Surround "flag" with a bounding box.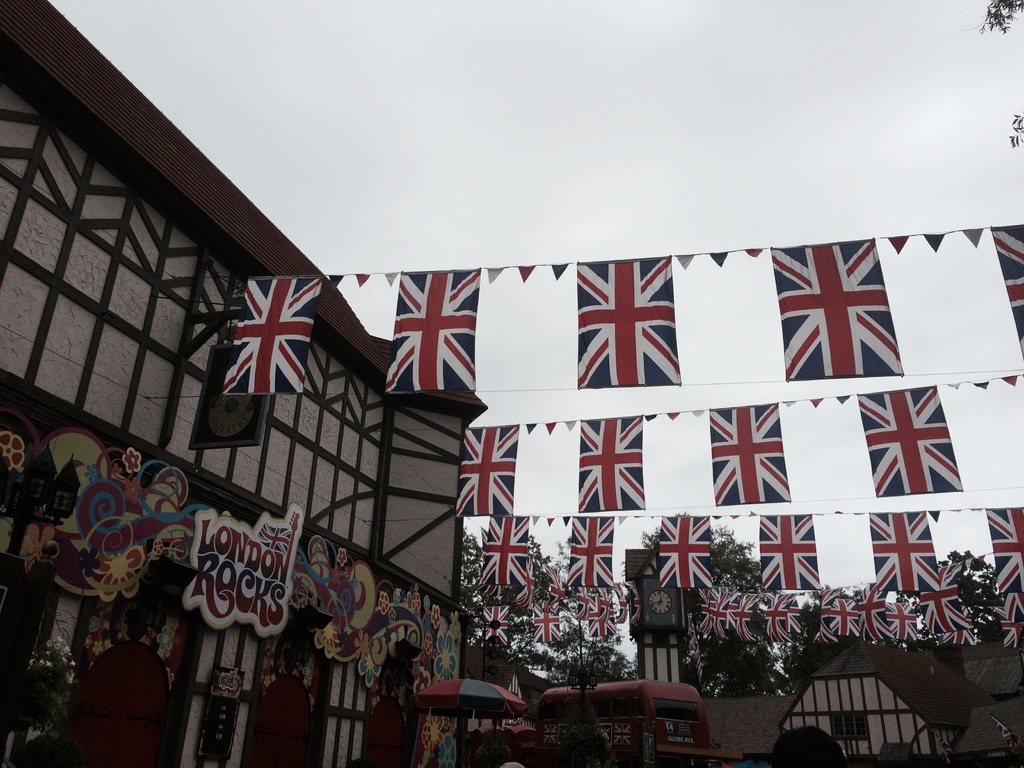
<bbox>999, 625, 1023, 650</bbox>.
